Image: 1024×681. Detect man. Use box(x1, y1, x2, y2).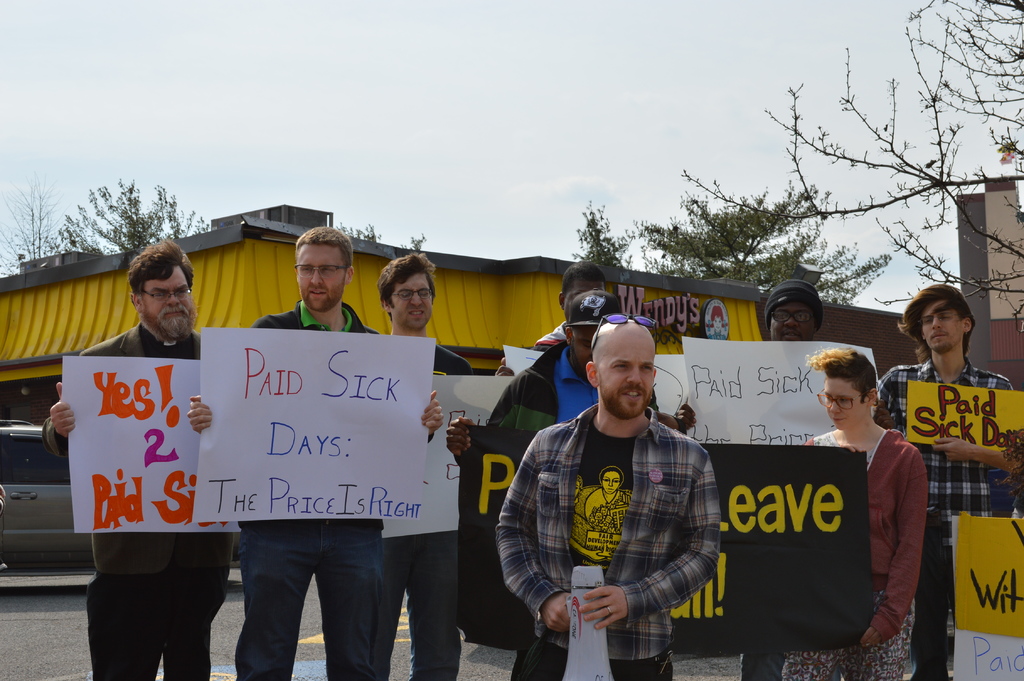
box(369, 246, 502, 680).
